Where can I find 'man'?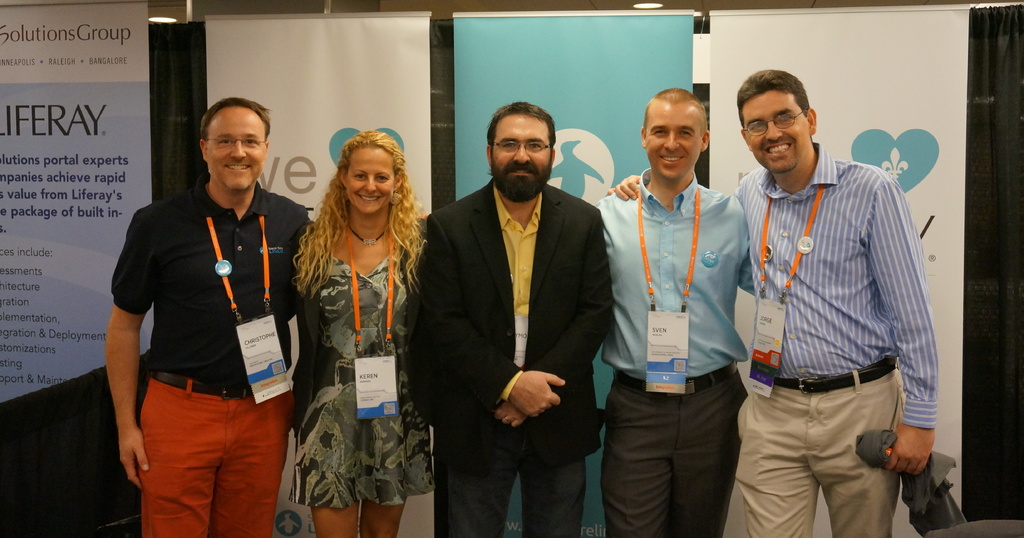
You can find it at BBox(105, 97, 312, 537).
